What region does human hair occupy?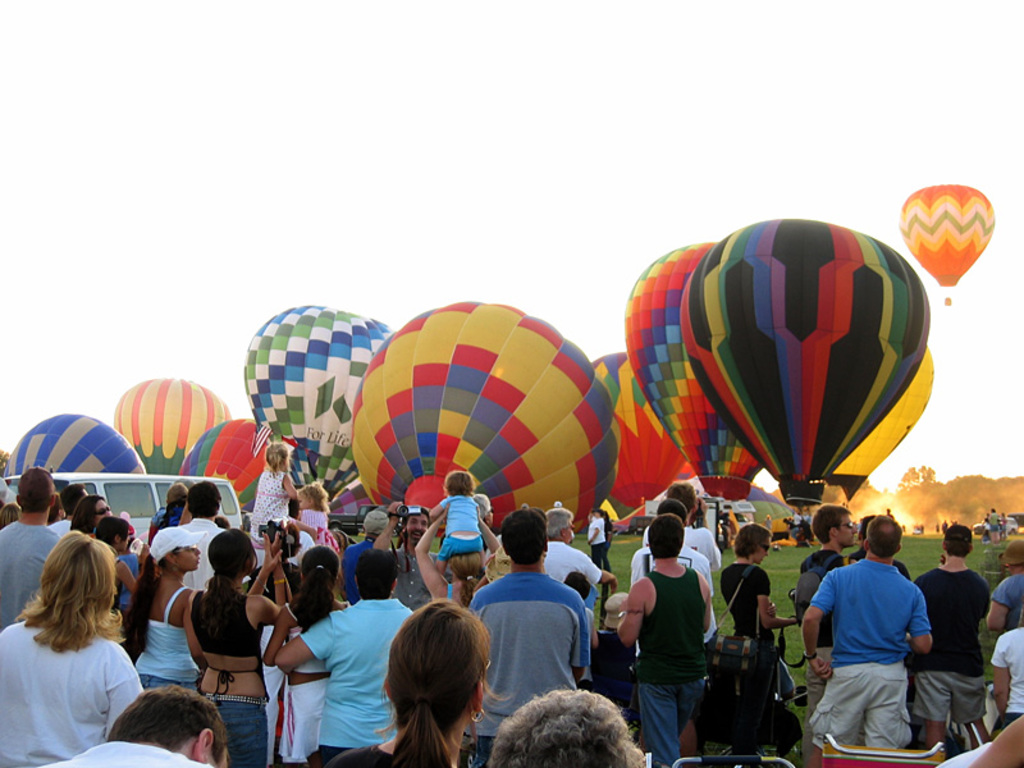
(x1=302, y1=480, x2=328, y2=509).
